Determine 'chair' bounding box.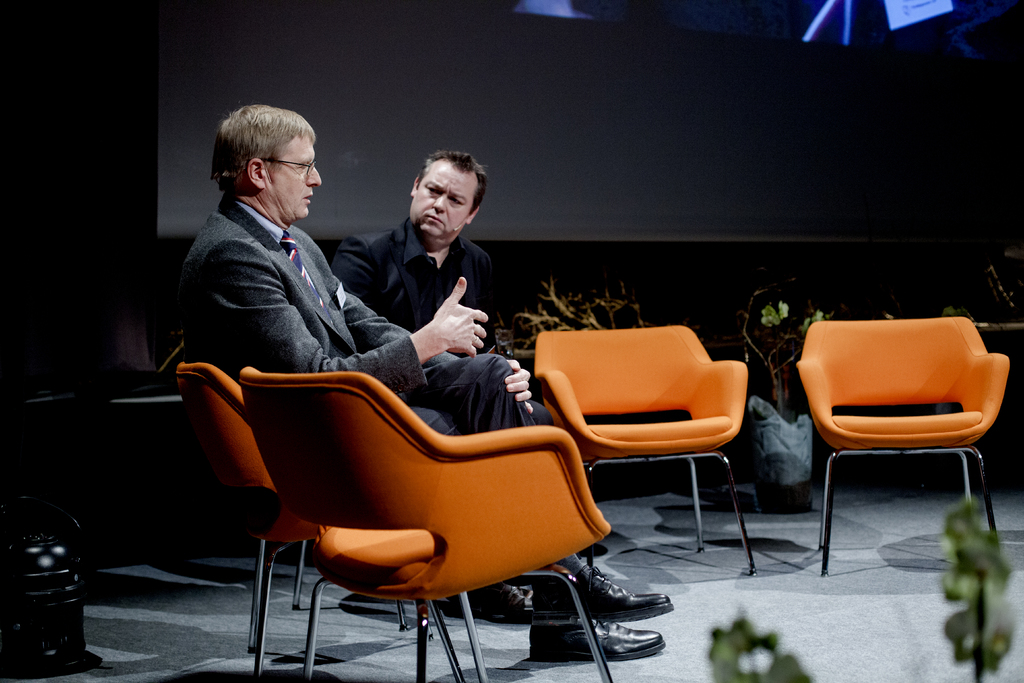
Determined: [174,358,468,682].
